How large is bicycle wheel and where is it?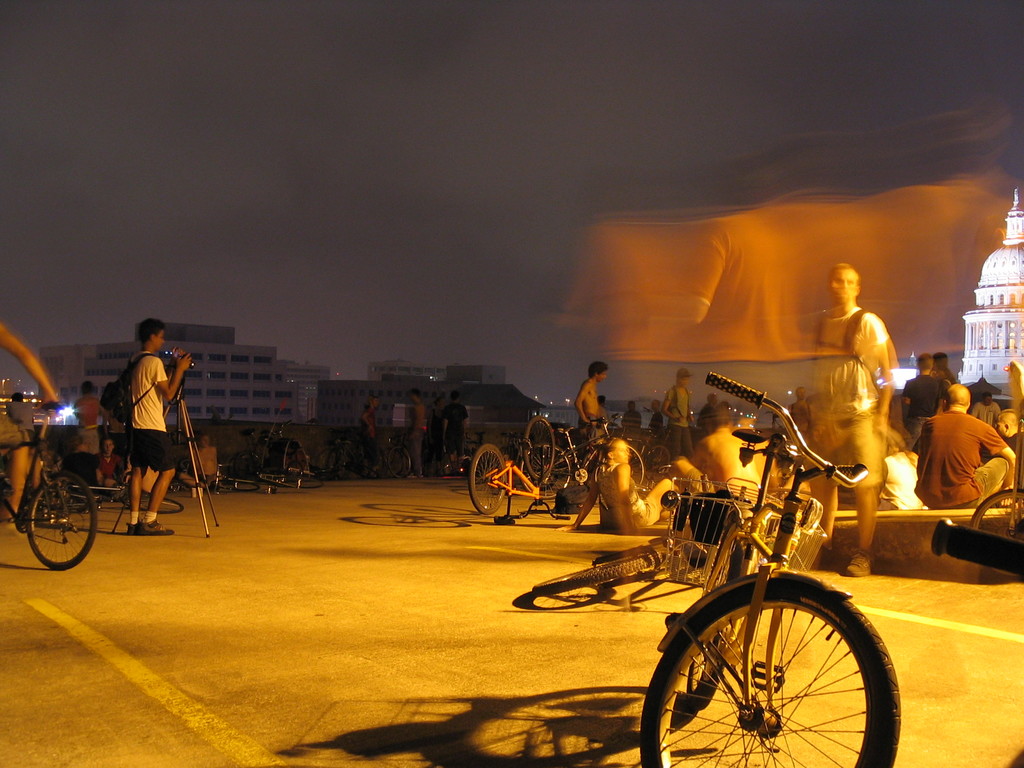
Bounding box: (463, 446, 505, 516).
